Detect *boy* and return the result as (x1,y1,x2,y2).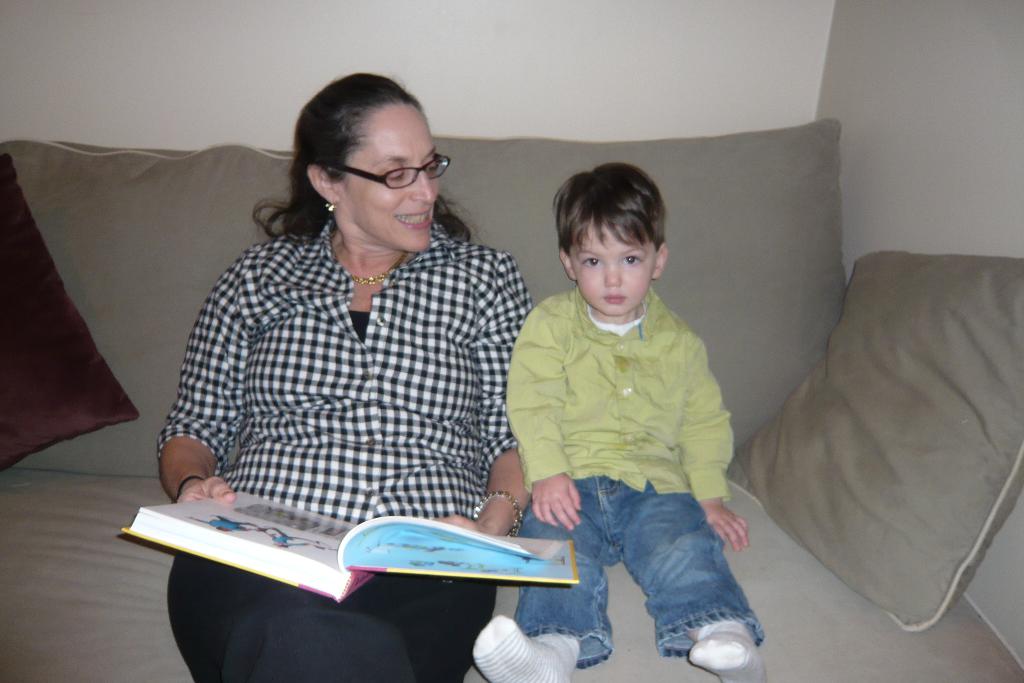
(488,174,762,668).
